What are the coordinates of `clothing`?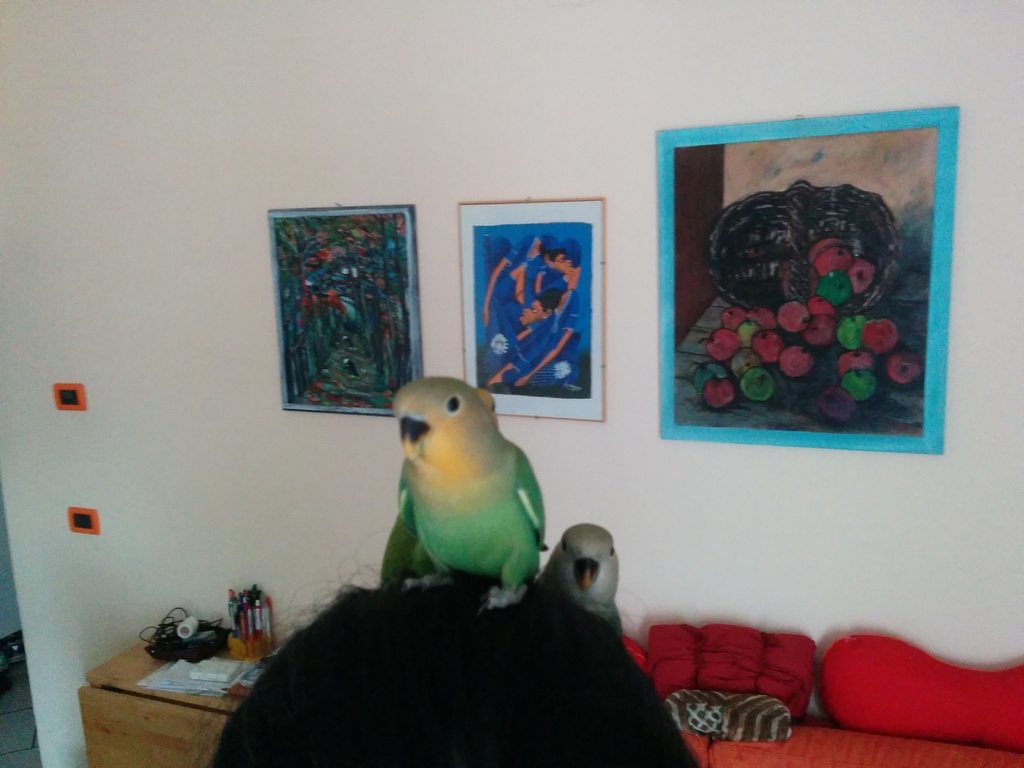
bbox=[481, 235, 542, 379].
